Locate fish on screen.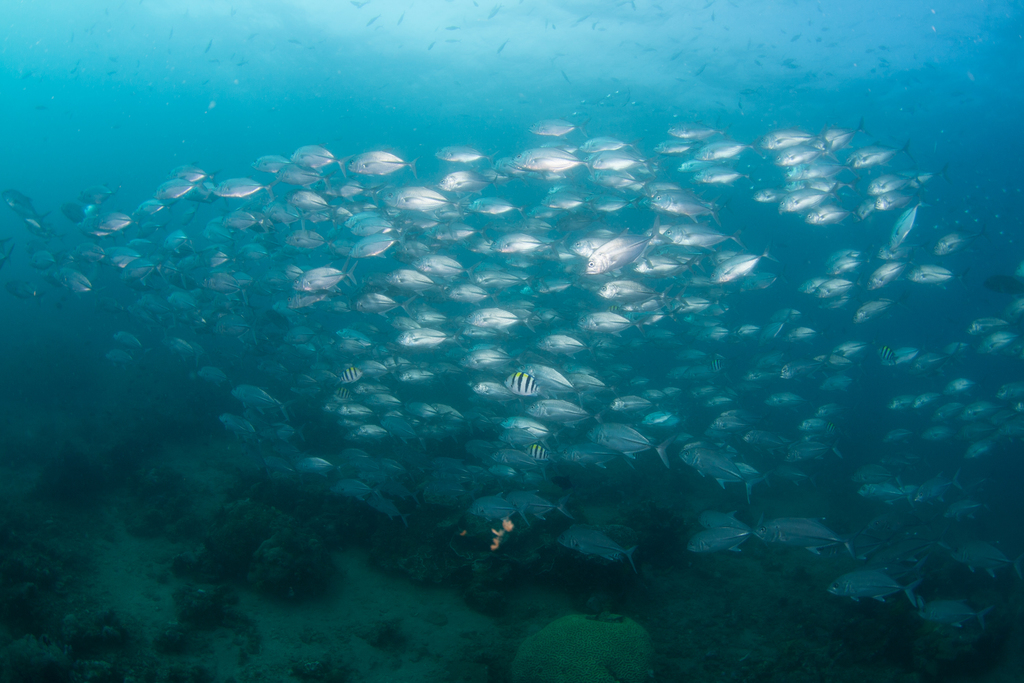
On screen at select_region(916, 476, 963, 509).
